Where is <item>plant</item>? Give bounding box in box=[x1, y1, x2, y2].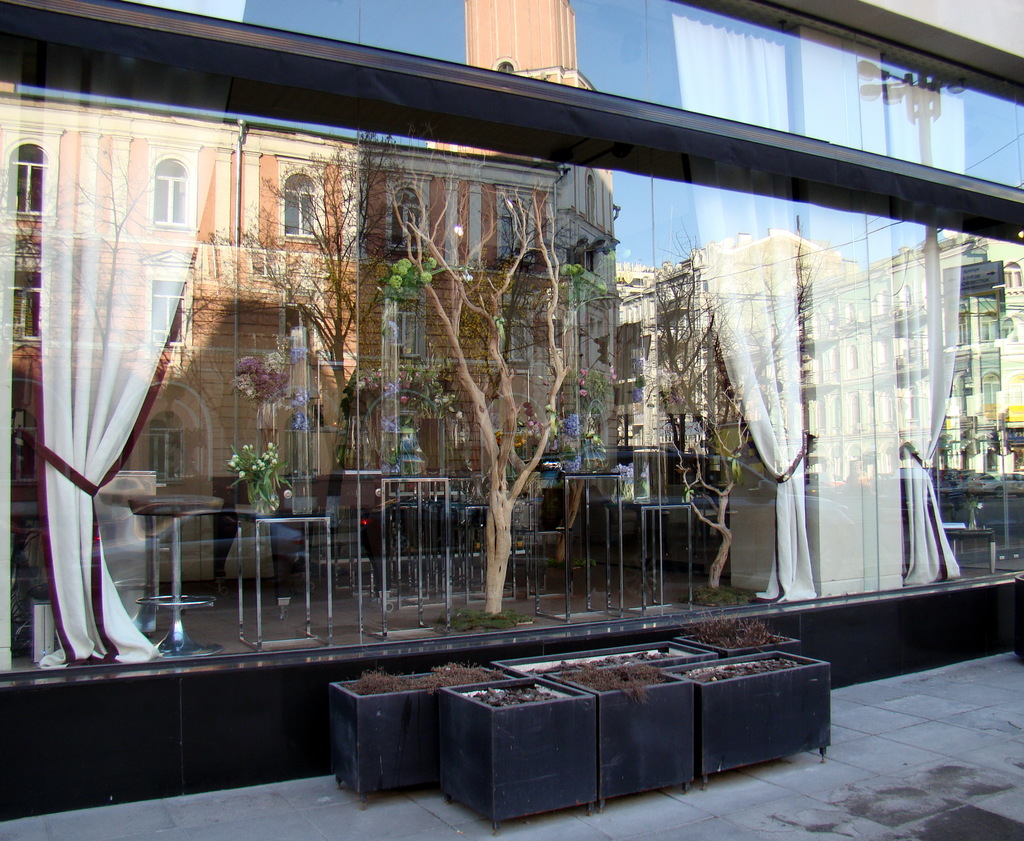
box=[684, 621, 804, 649].
